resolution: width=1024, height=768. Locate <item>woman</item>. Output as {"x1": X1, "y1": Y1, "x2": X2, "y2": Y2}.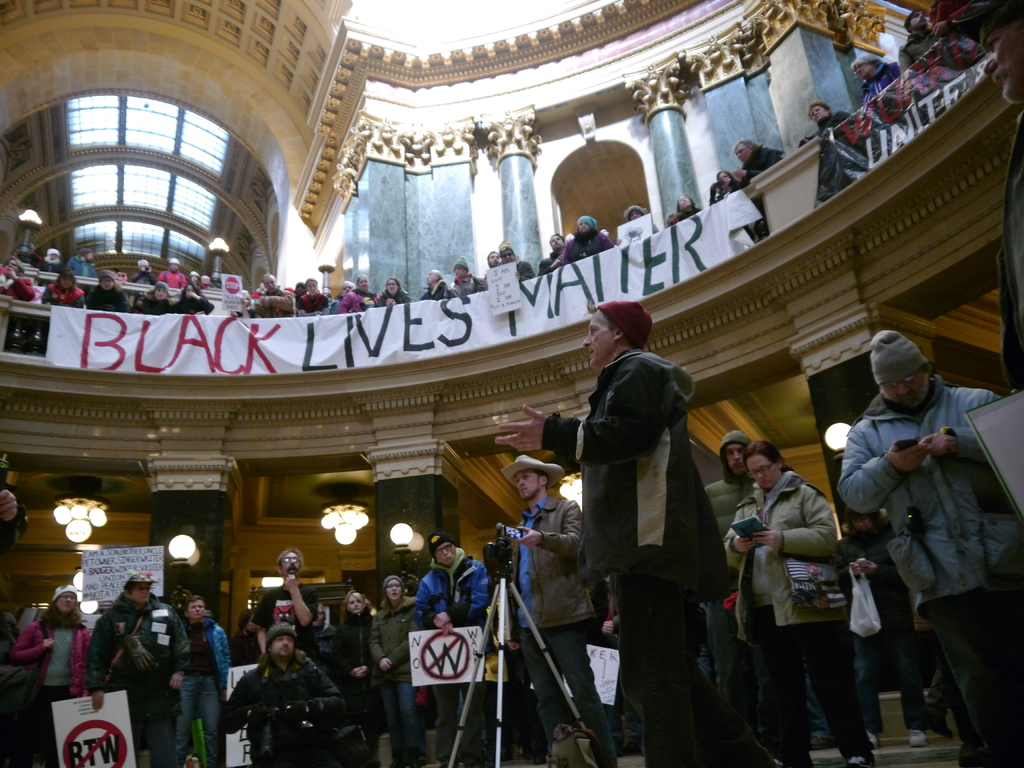
{"x1": 328, "y1": 585, "x2": 383, "y2": 749}.
